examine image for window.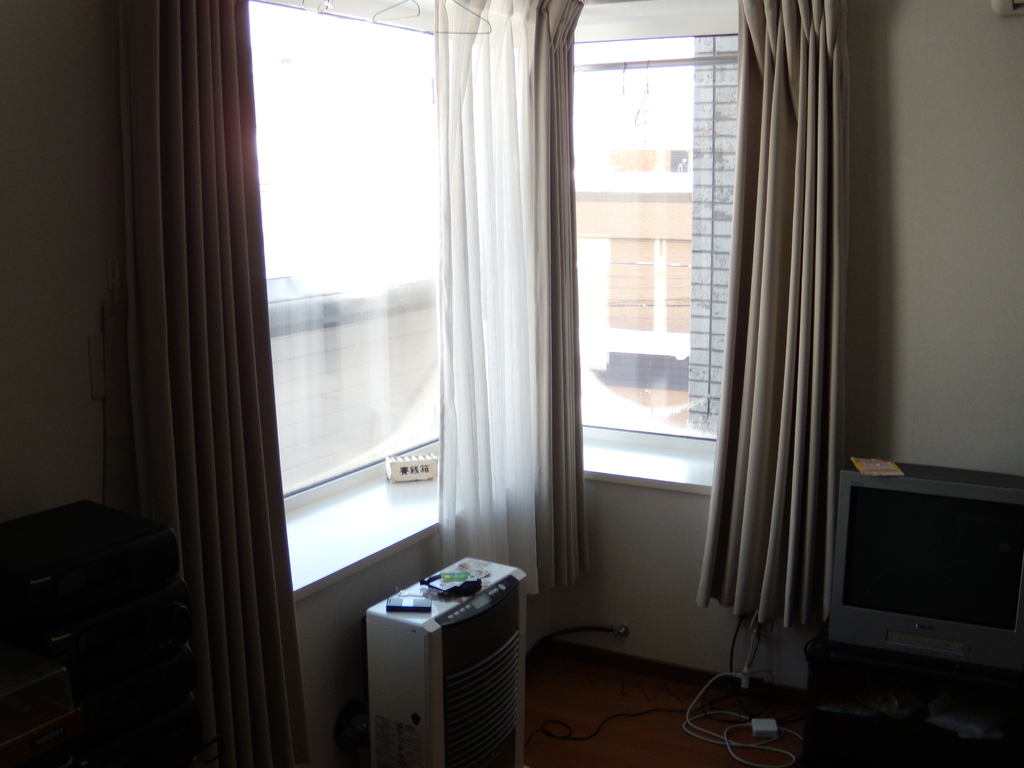
Examination result: 532,0,772,552.
